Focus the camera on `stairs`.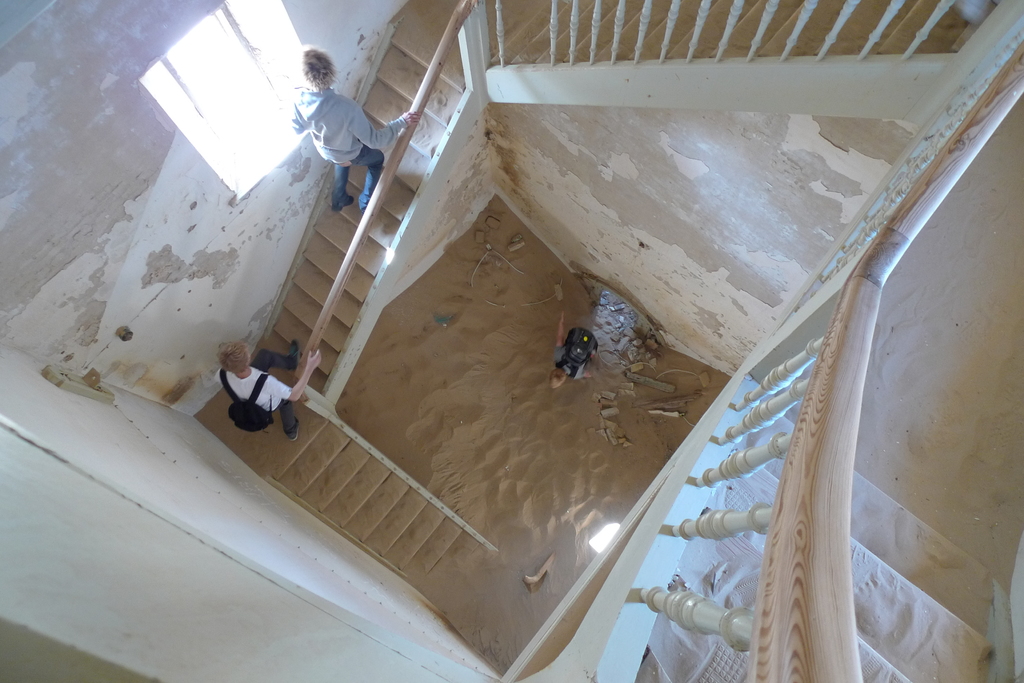
Focus region: box(645, 392, 1023, 682).
